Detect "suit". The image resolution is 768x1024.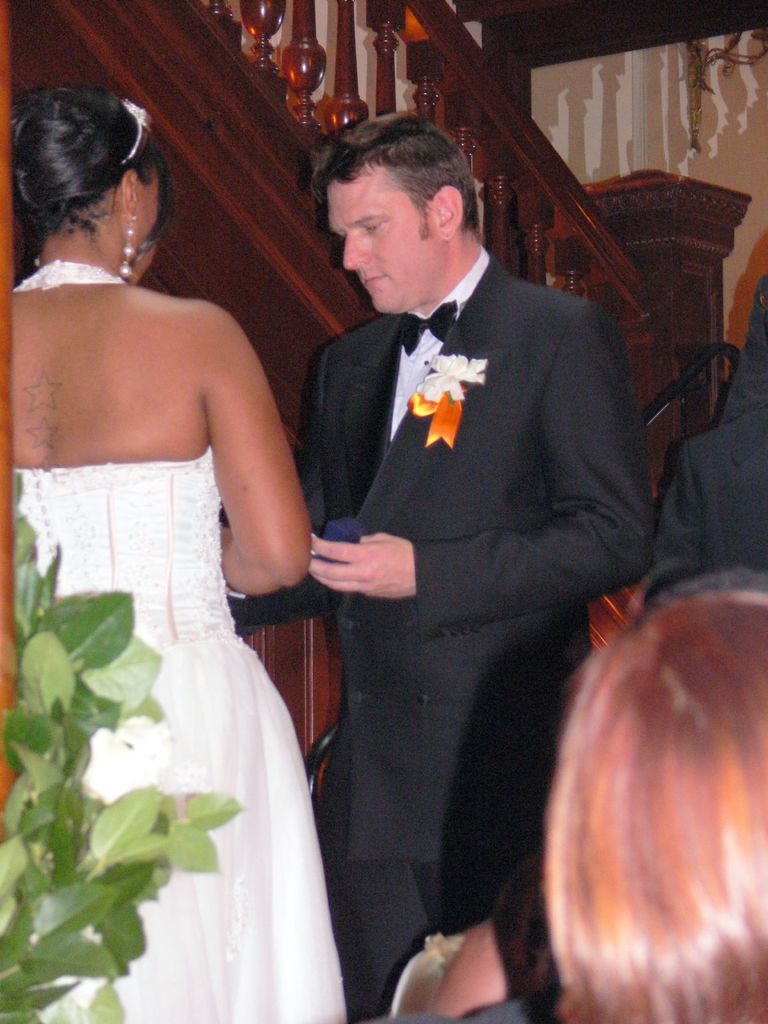
[x1=268, y1=145, x2=647, y2=967].
